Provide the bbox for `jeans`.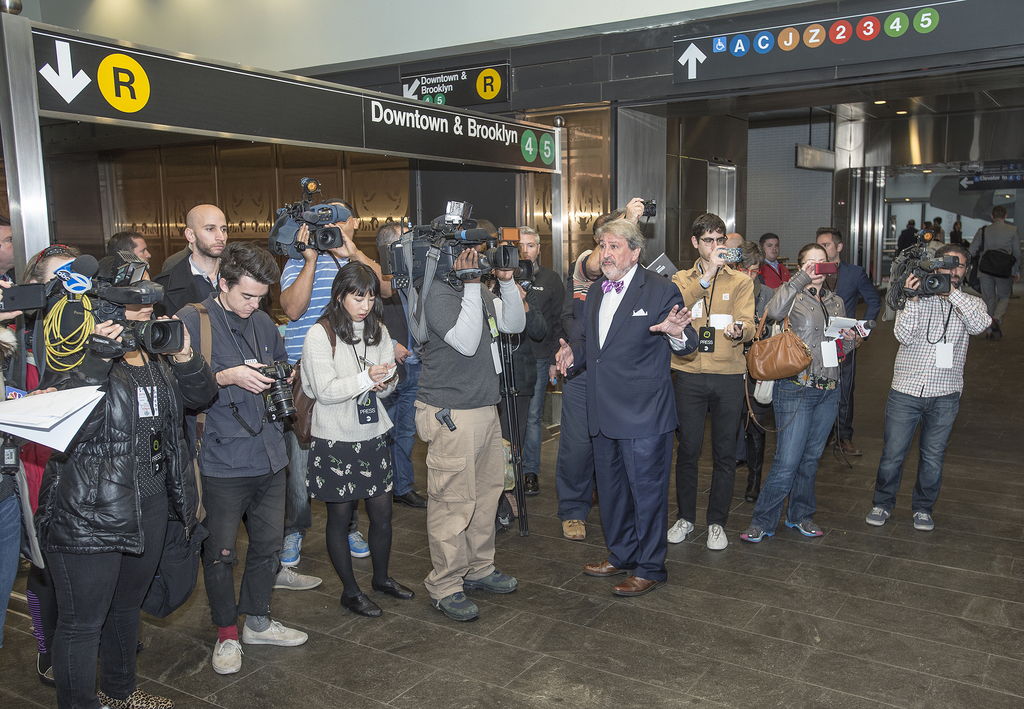
524:359:550:474.
